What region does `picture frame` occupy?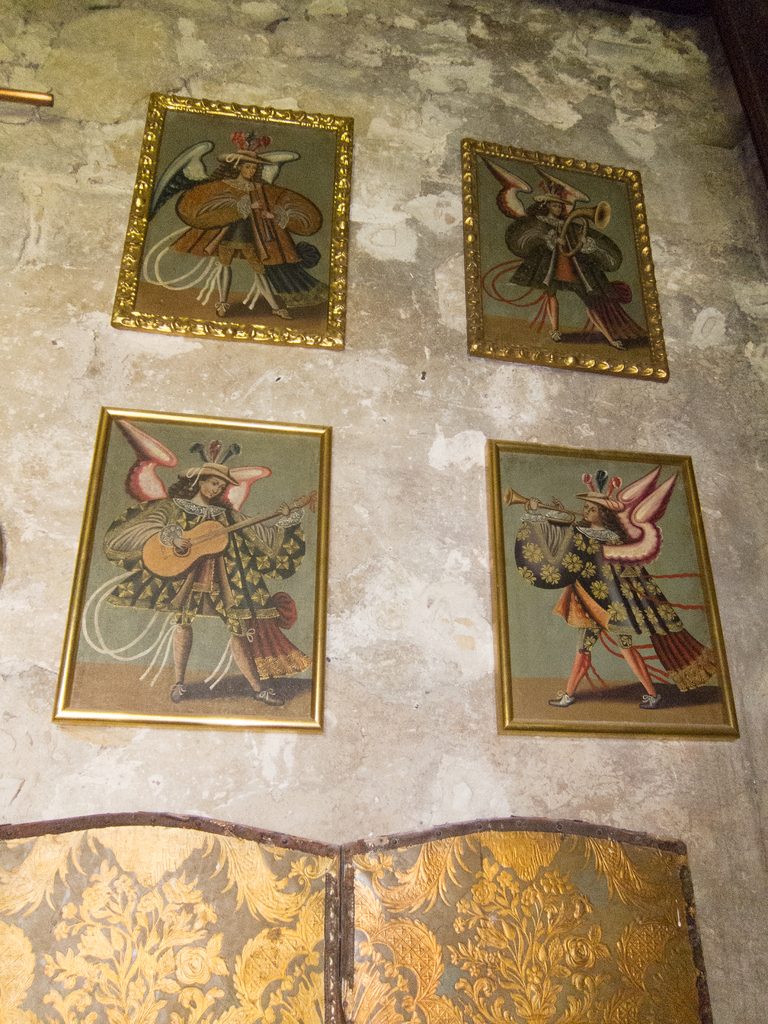
[left=490, top=444, right=742, bottom=736].
